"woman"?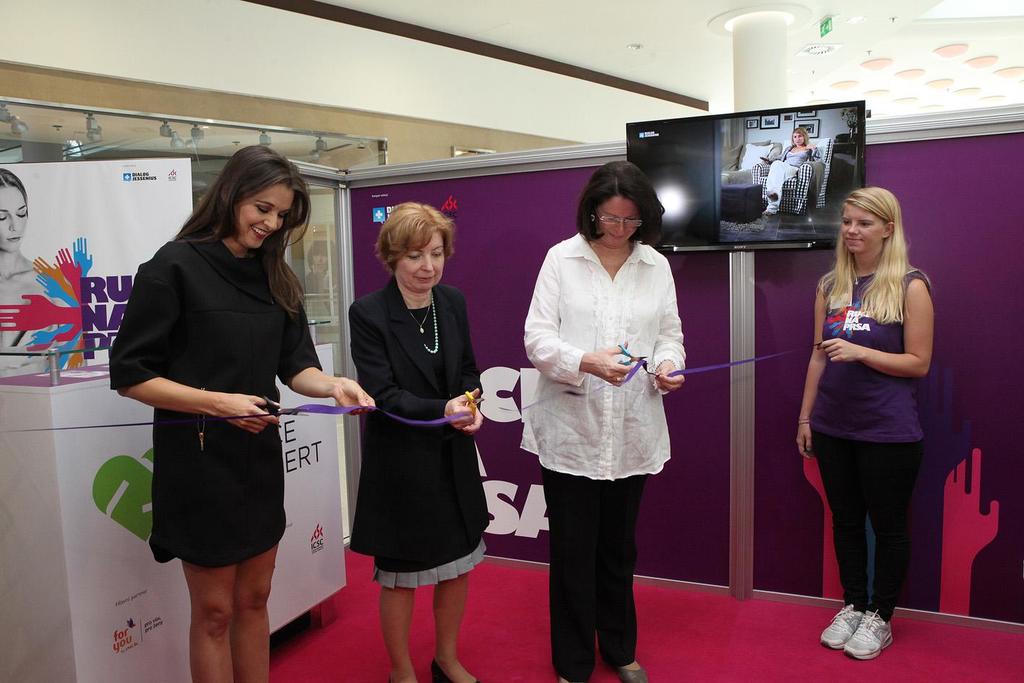
pyautogui.locateOnScreen(108, 144, 380, 682)
